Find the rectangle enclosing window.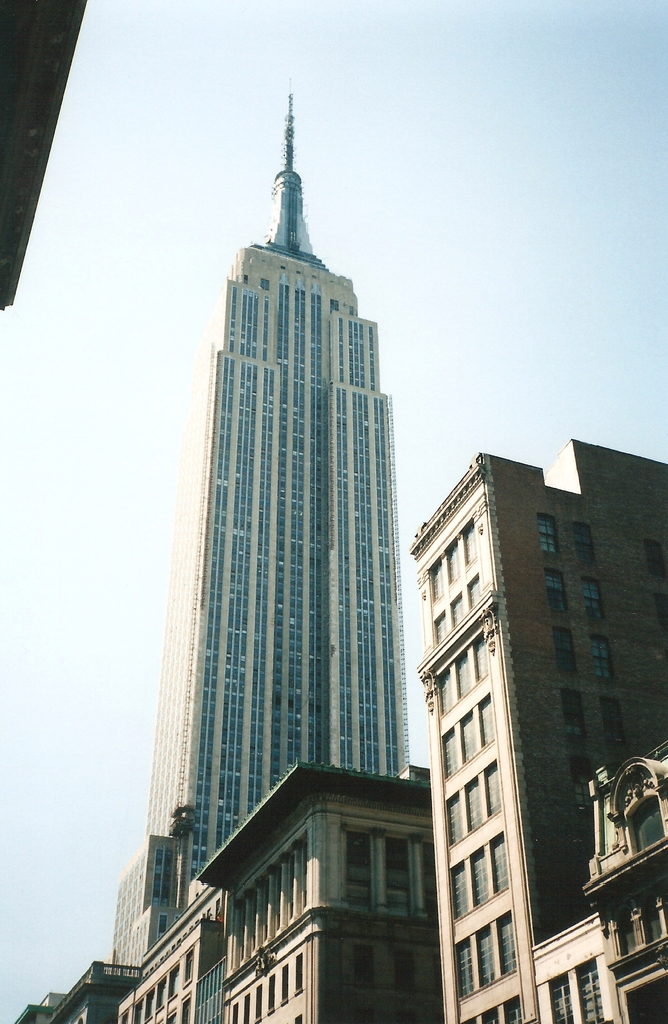
region(451, 794, 460, 844).
